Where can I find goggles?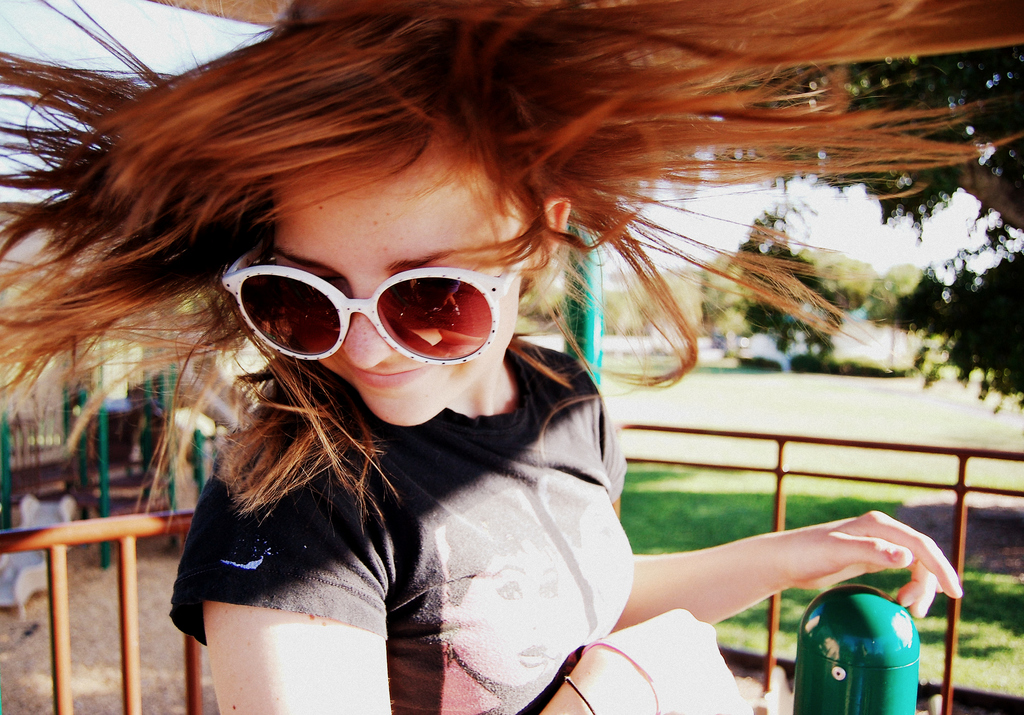
You can find it at (x1=221, y1=224, x2=524, y2=369).
